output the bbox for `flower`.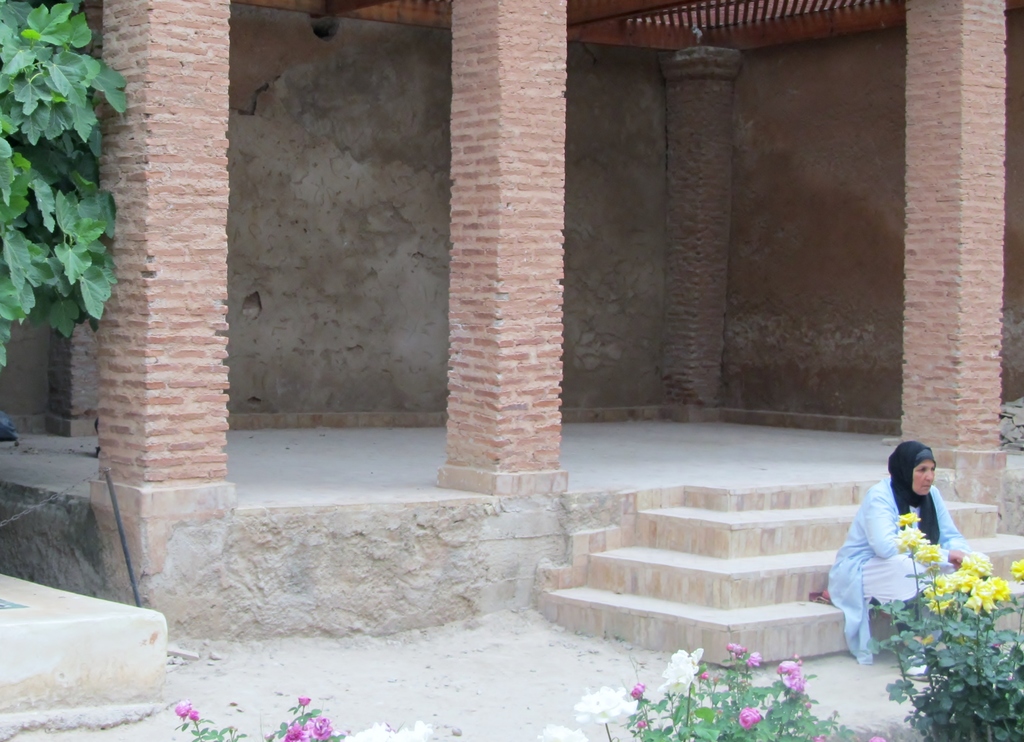
bbox=(188, 708, 199, 720).
